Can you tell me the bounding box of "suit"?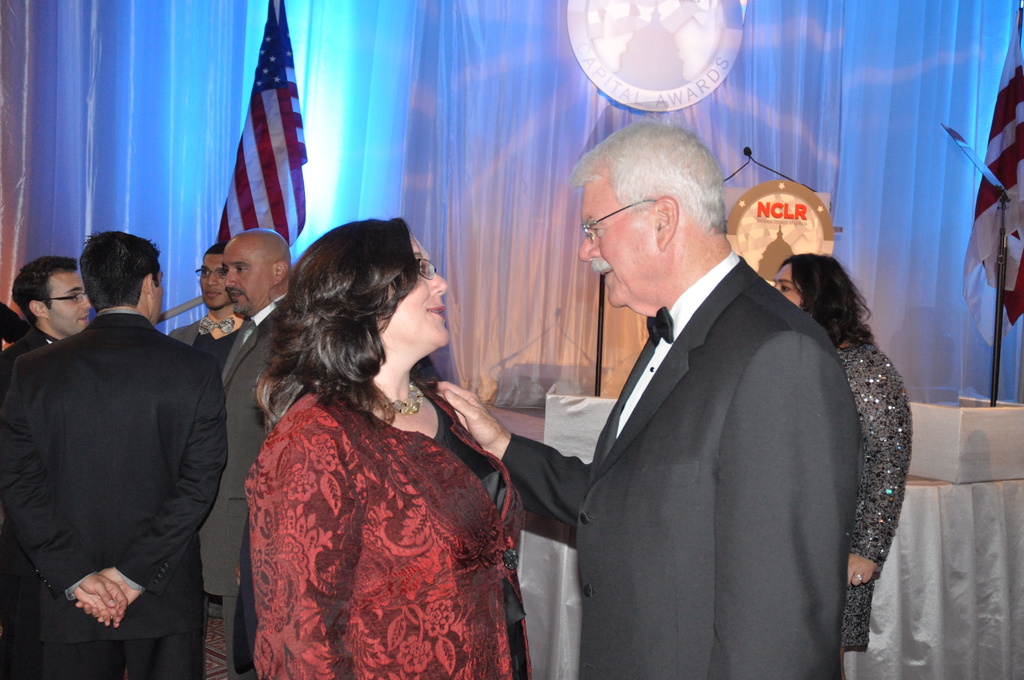
<box>170,316,250,372</box>.
